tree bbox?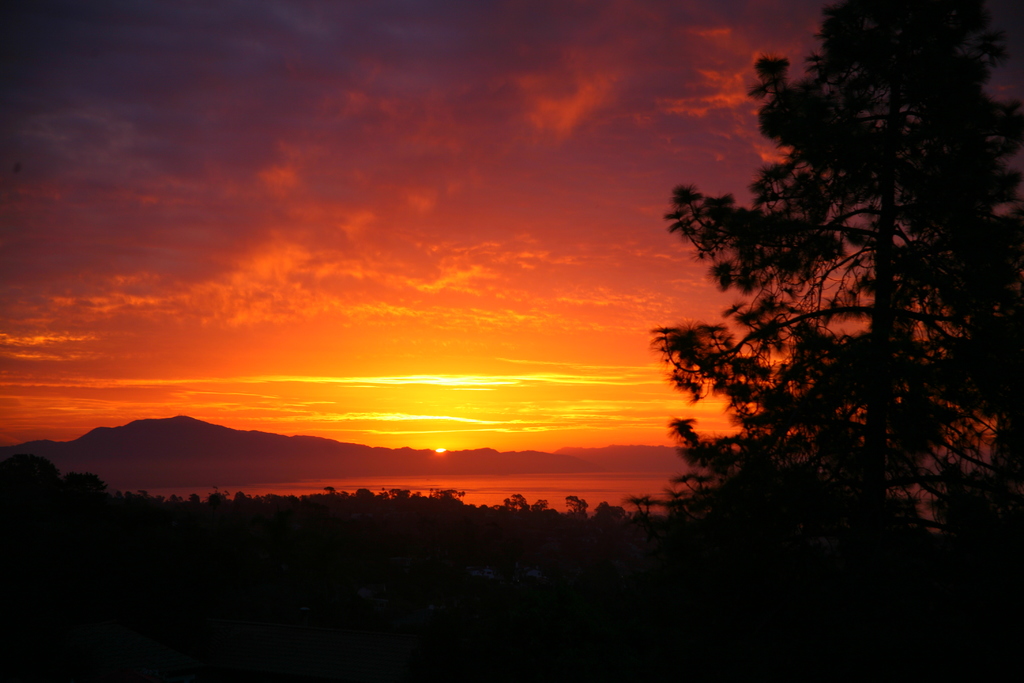
641/11/985/536
